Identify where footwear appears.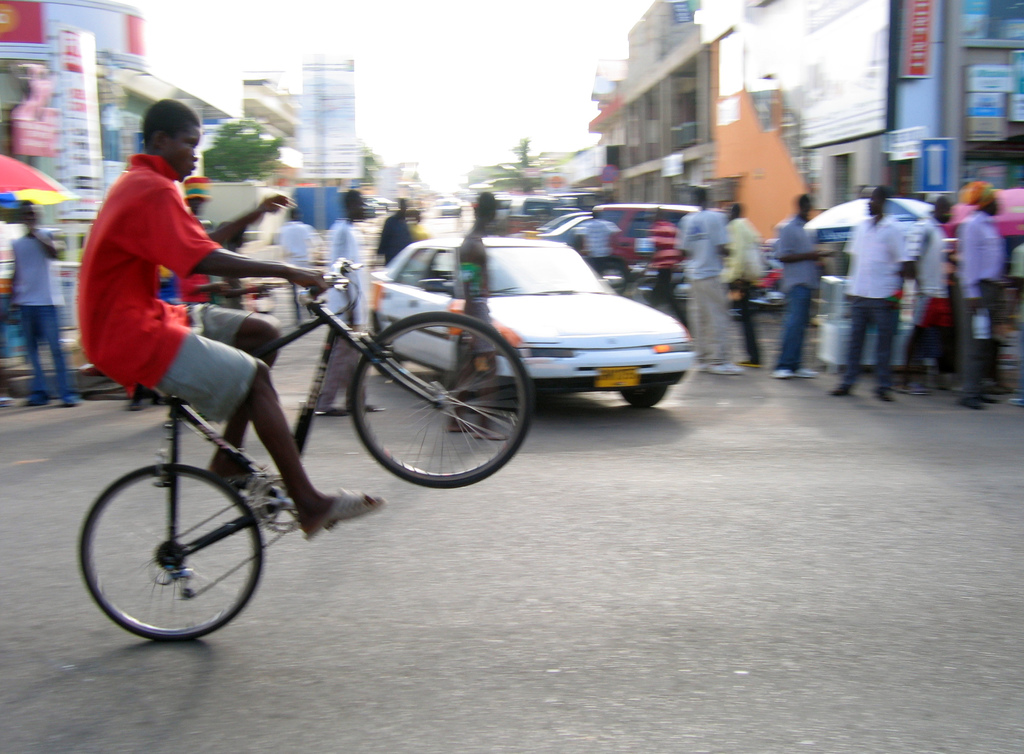
Appears at region(829, 387, 852, 397).
